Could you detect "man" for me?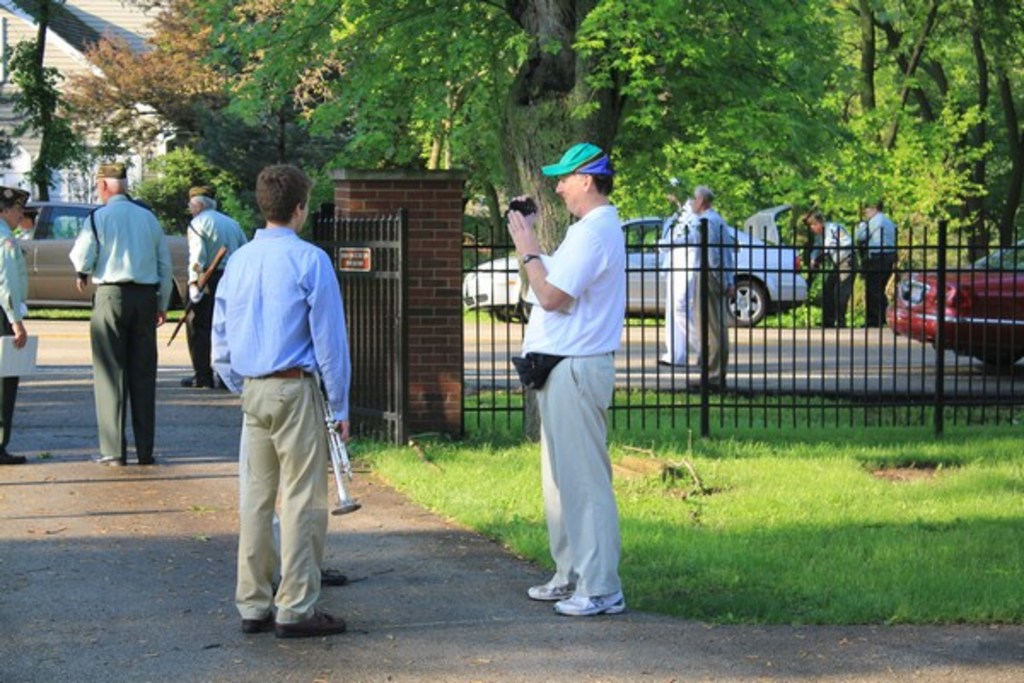
Detection result: pyautogui.locateOnScreen(684, 184, 734, 391).
